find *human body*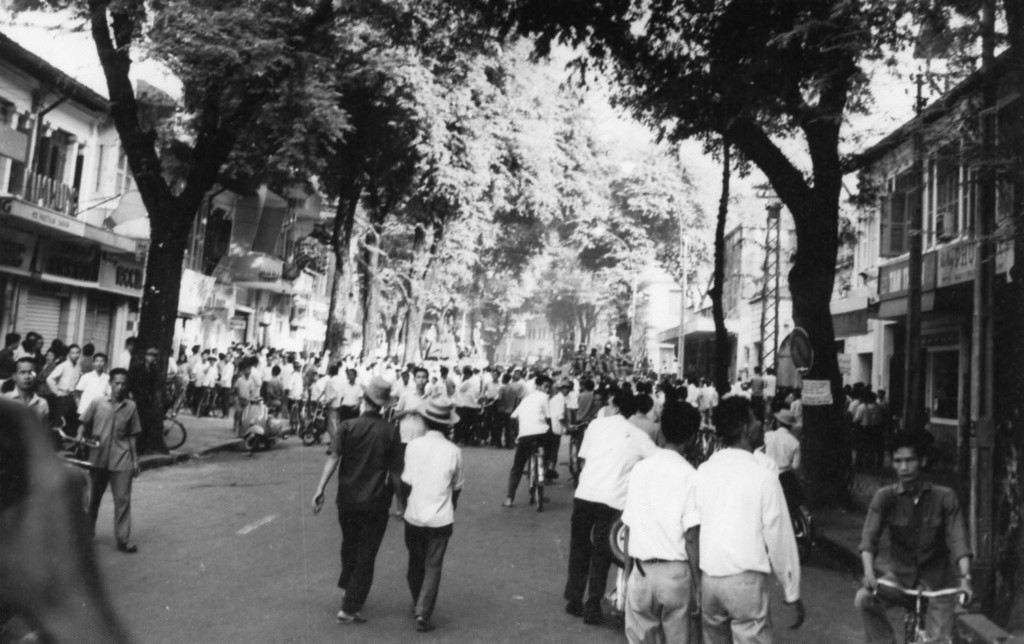
<bbox>845, 423, 972, 643</bbox>
